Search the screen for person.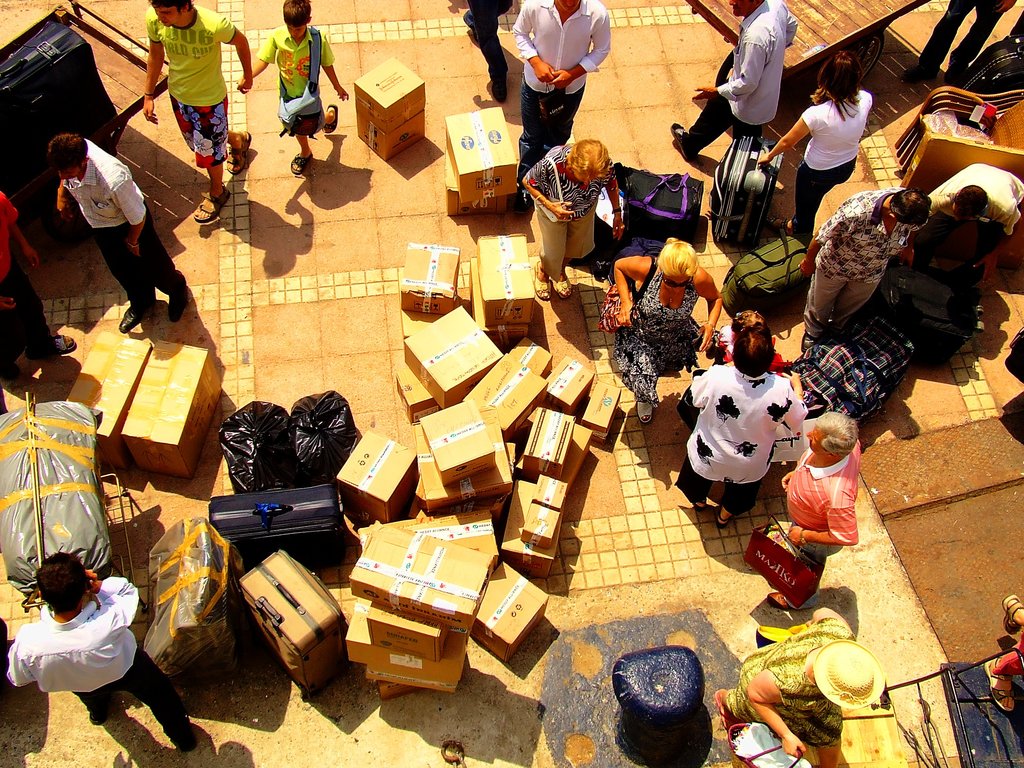
Found at <region>588, 240, 724, 434</region>.
